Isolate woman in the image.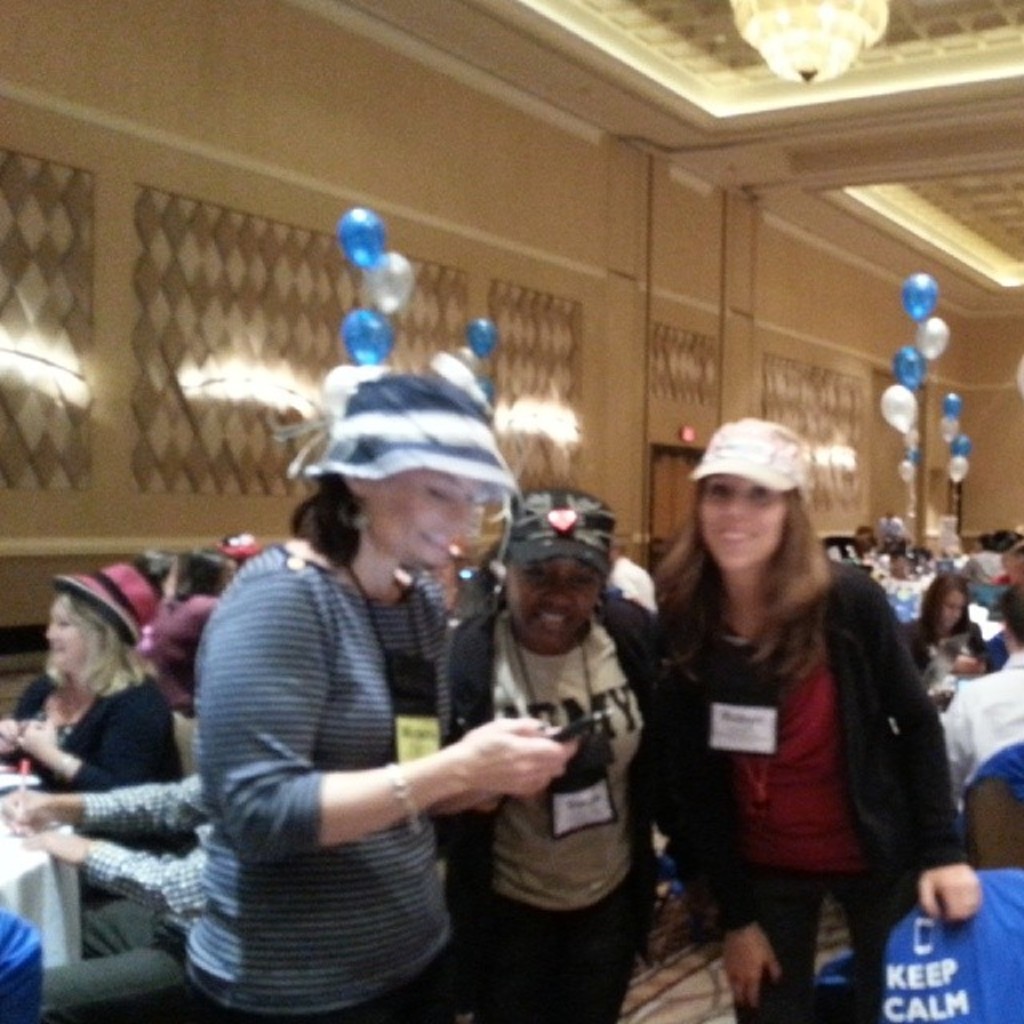
Isolated region: (x1=445, y1=490, x2=664, y2=1022).
